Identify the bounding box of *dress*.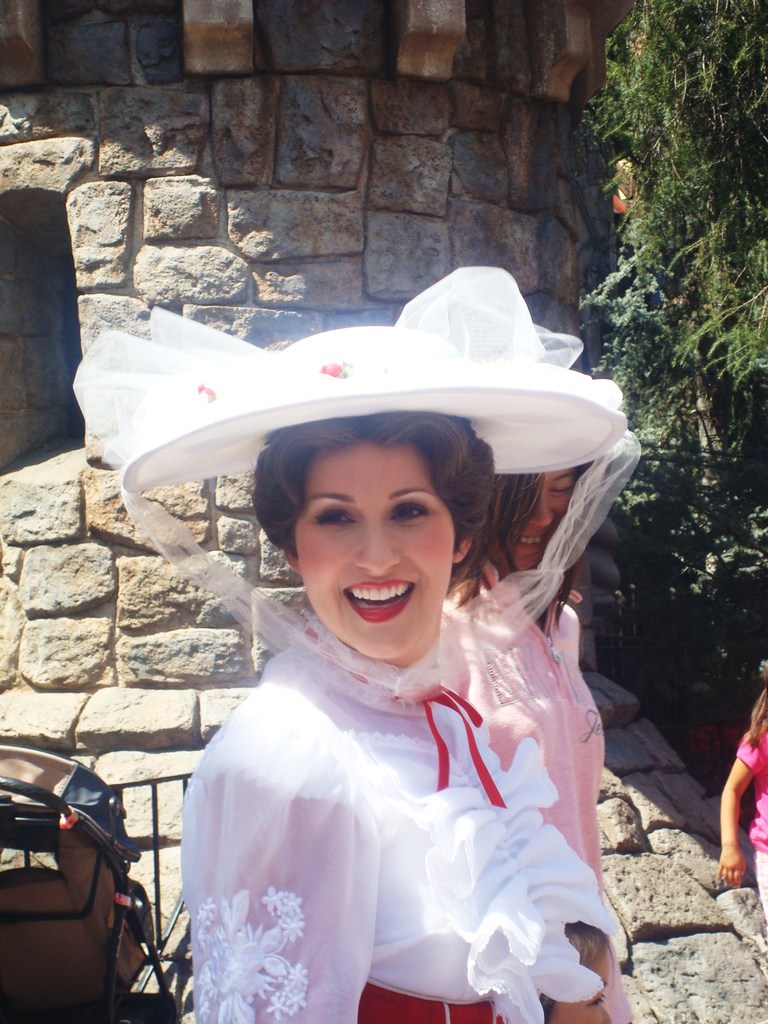
<bbox>190, 605, 626, 1023</bbox>.
